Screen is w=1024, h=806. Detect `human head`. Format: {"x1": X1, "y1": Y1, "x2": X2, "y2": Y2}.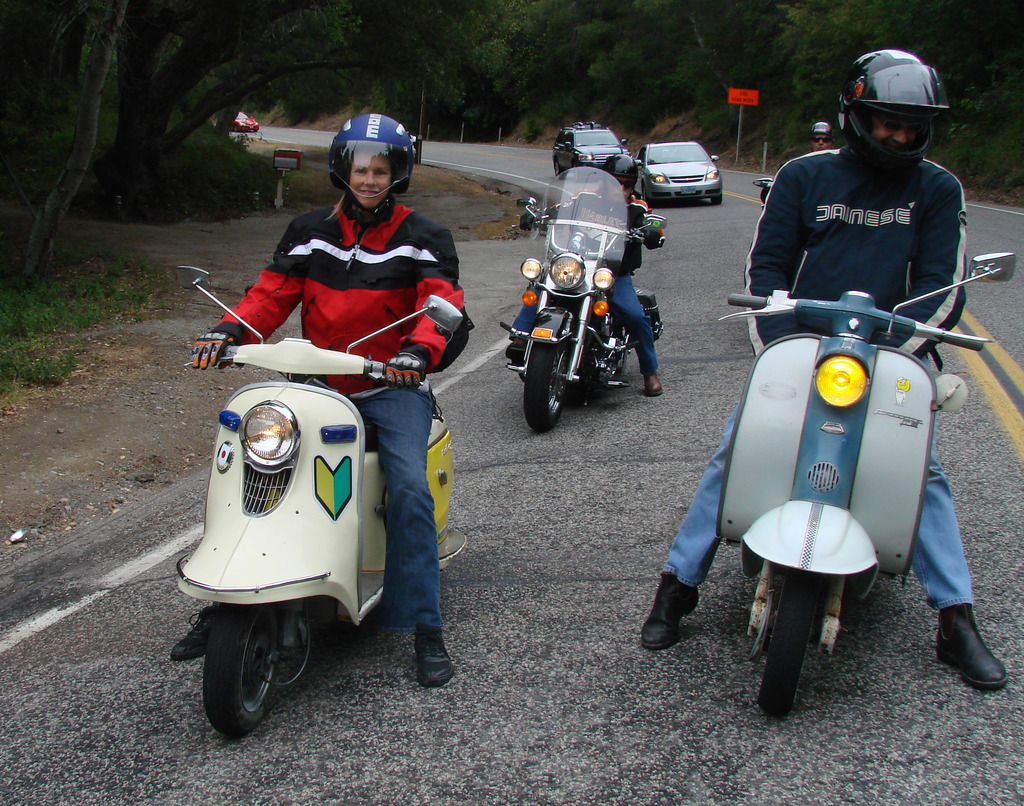
{"x1": 811, "y1": 120, "x2": 832, "y2": 153}.
